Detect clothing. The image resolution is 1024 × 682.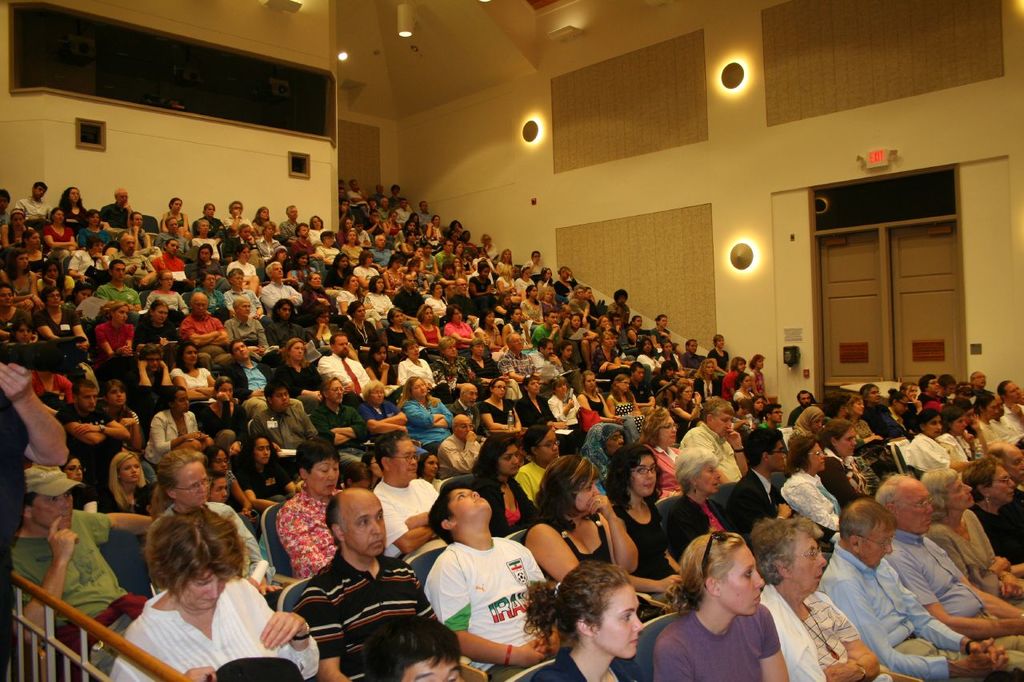
787, 403, 830, 427.
